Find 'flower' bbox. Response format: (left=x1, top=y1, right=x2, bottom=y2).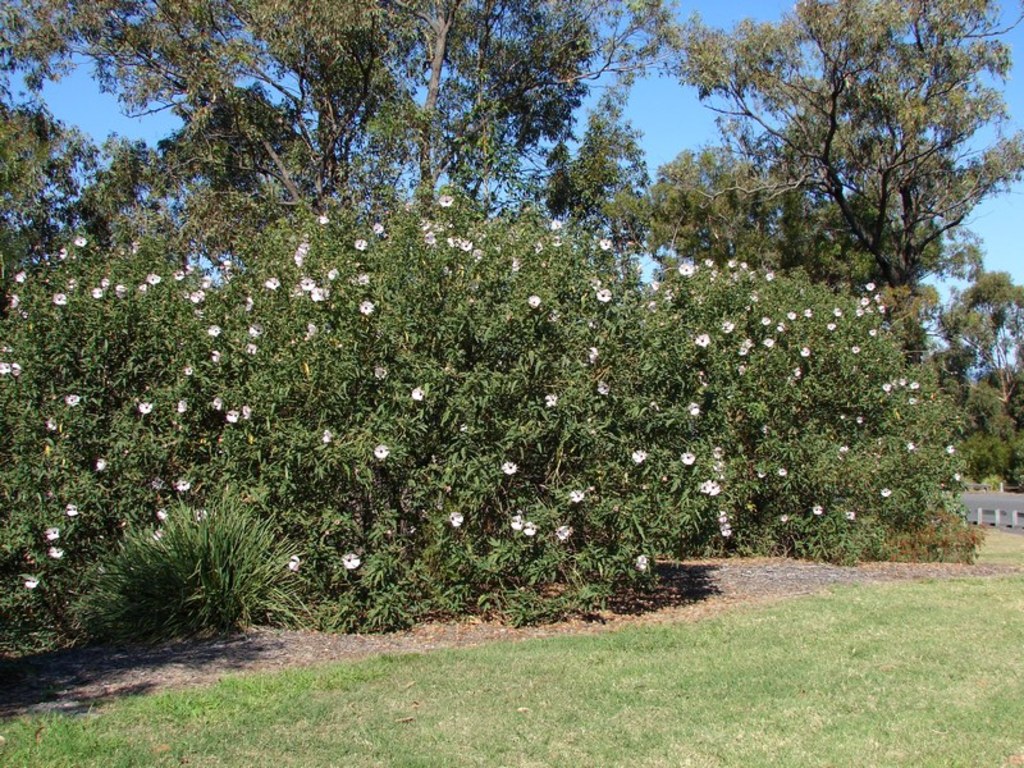
(left=72, top=234, right=84, bottom=251).
